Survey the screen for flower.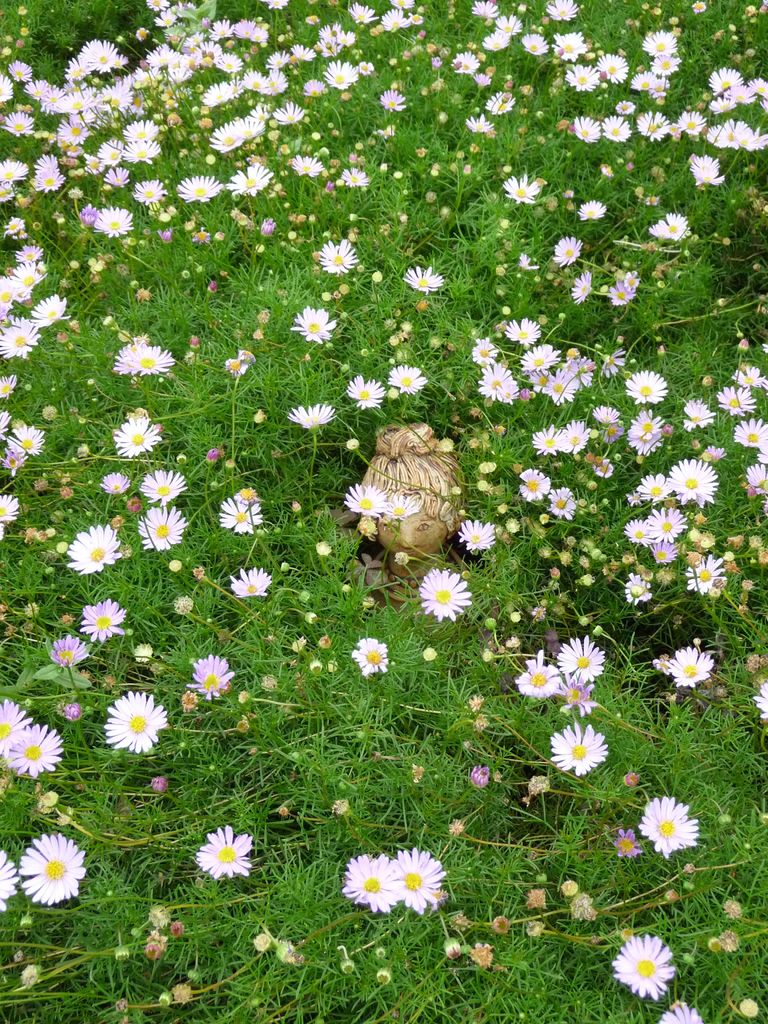
Survey found: l=648, t=56, r=682, b=76.
